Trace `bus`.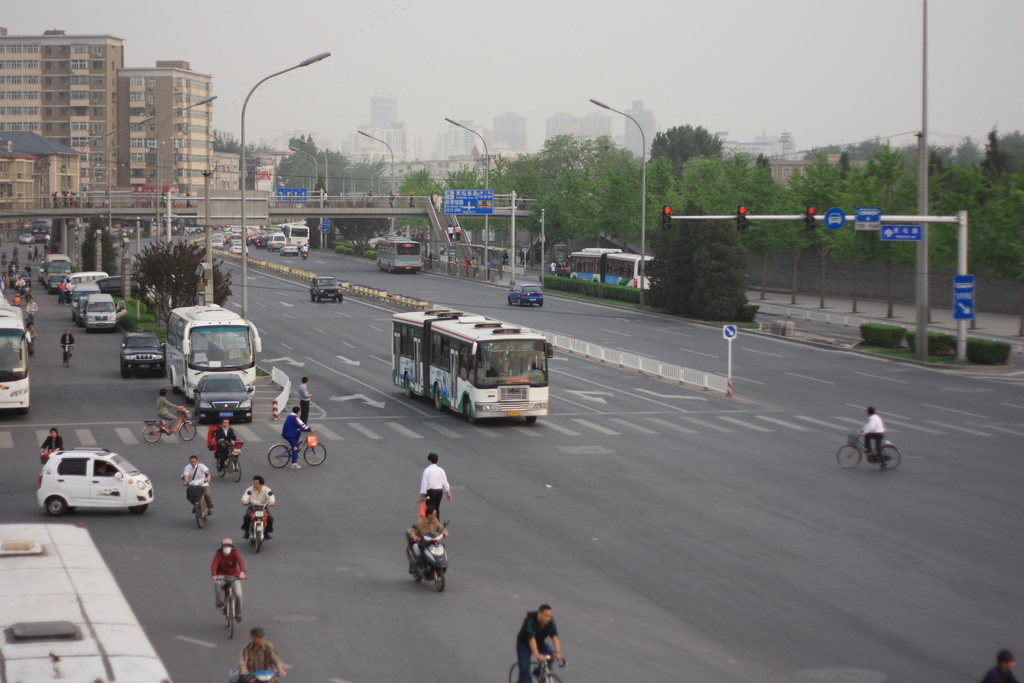
Traced to detection(285, 222, 309, 249).
